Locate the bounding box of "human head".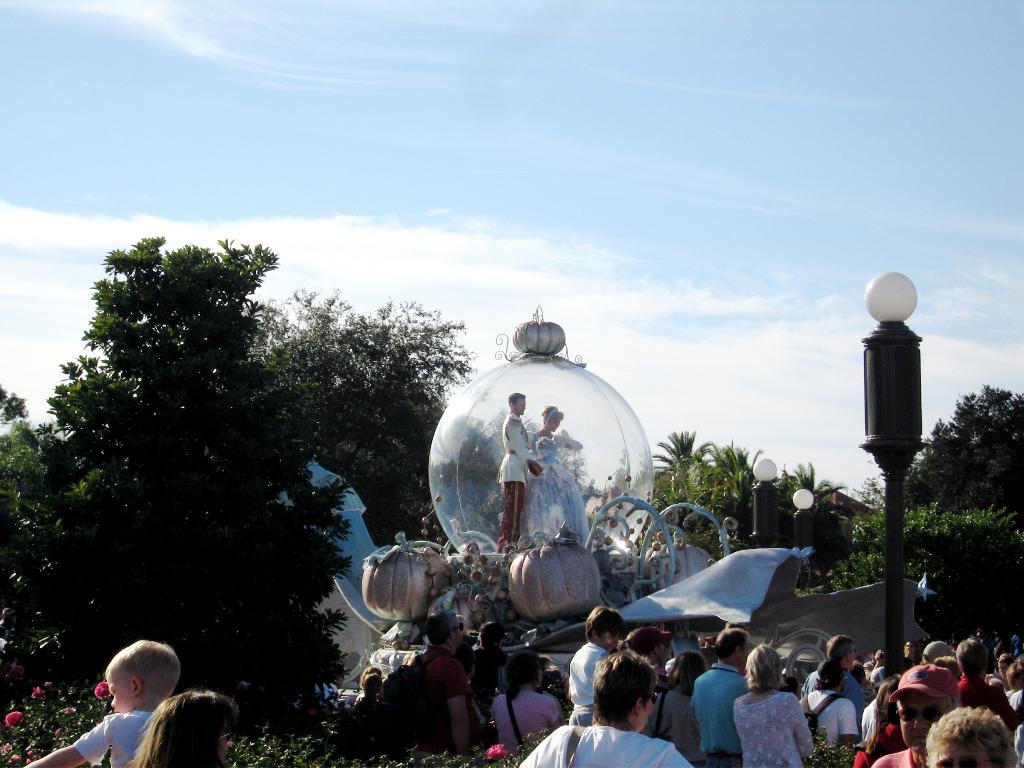
Bounding box: bbox(816, 658, 846, 693).
